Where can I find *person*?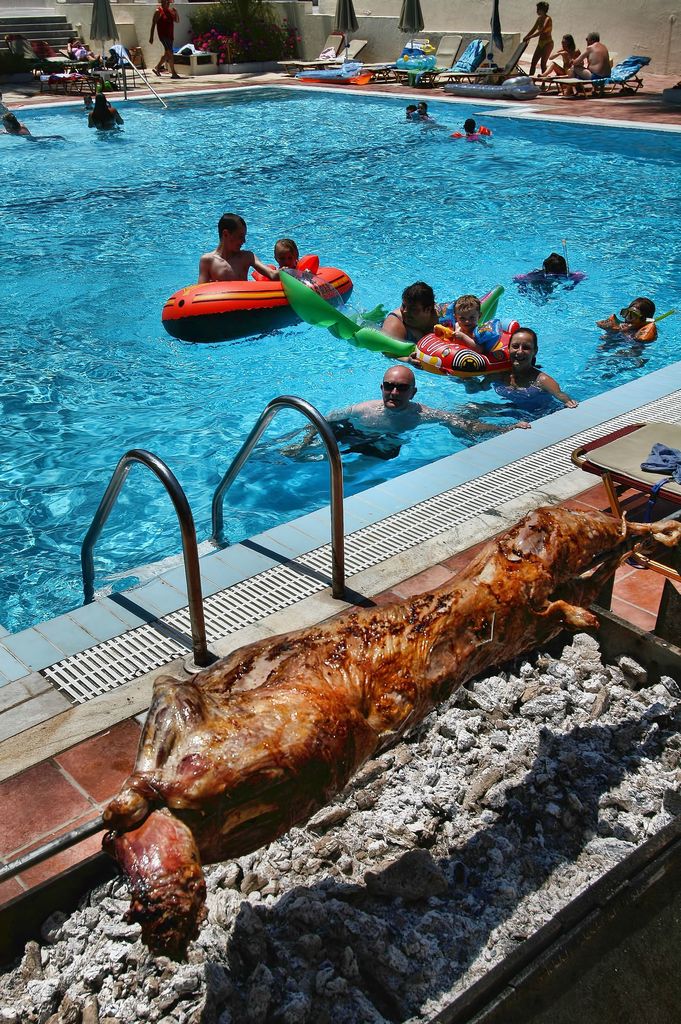
You can find it at crop(275, 239, 311, 281).
